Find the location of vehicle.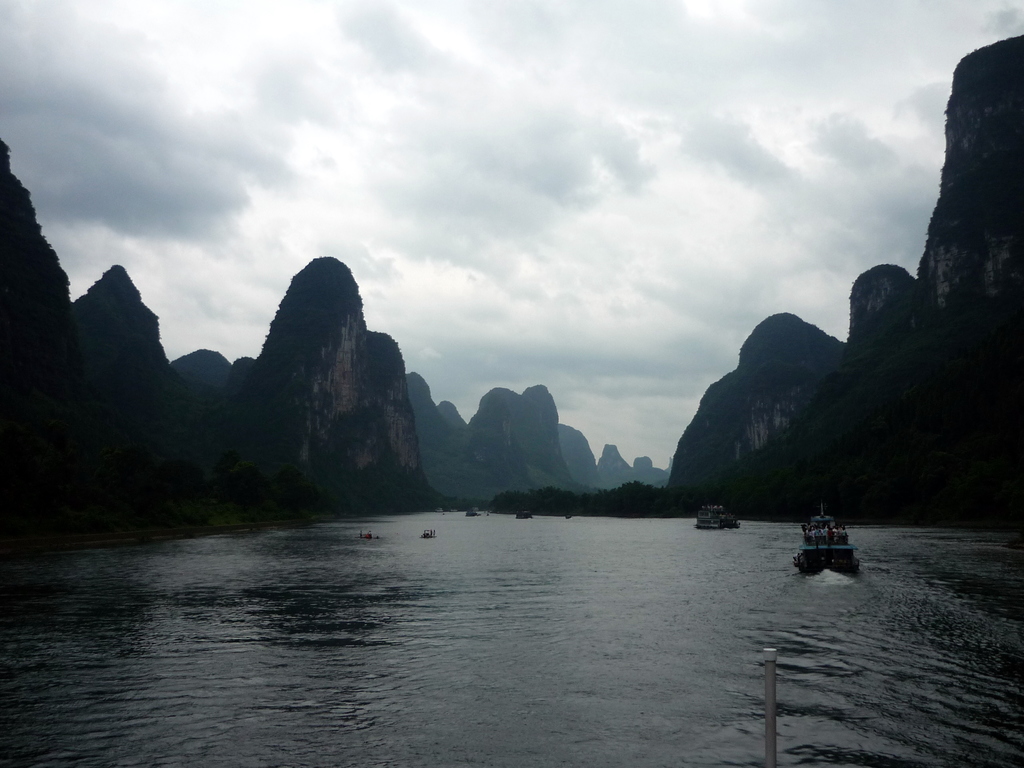
Location: (left=465, top=507, right=483, bottom=518).
